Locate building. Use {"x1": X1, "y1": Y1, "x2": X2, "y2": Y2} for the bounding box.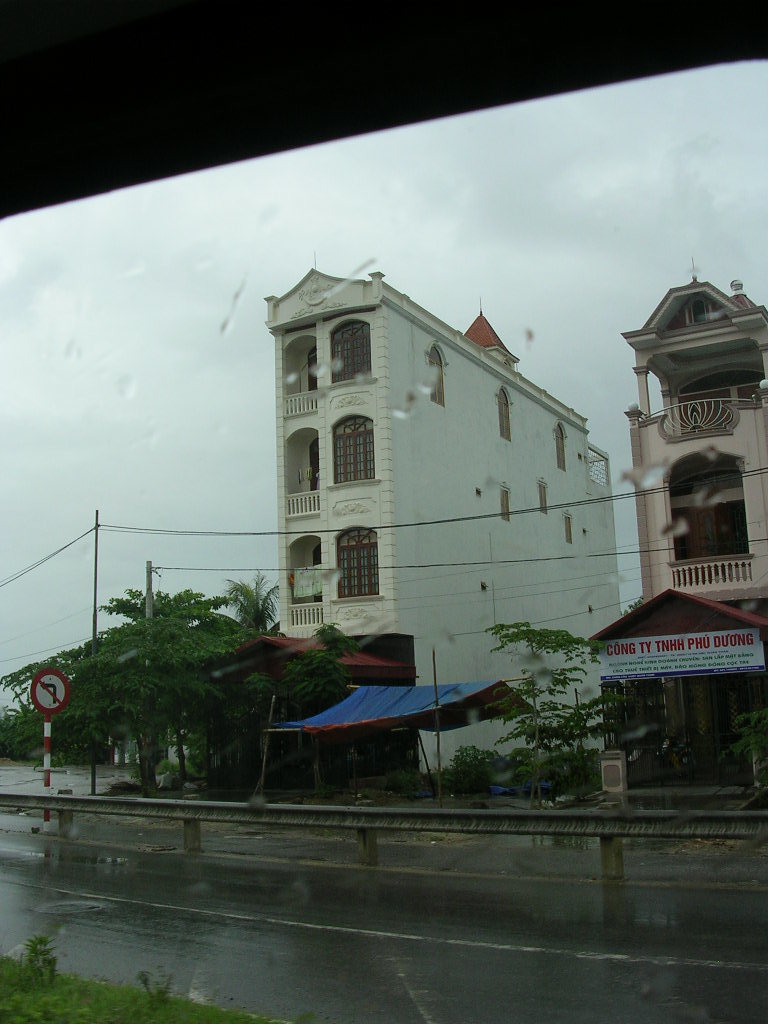
{"x1": 265, "y1": 273, "x2": 614, "y2": 780}.
